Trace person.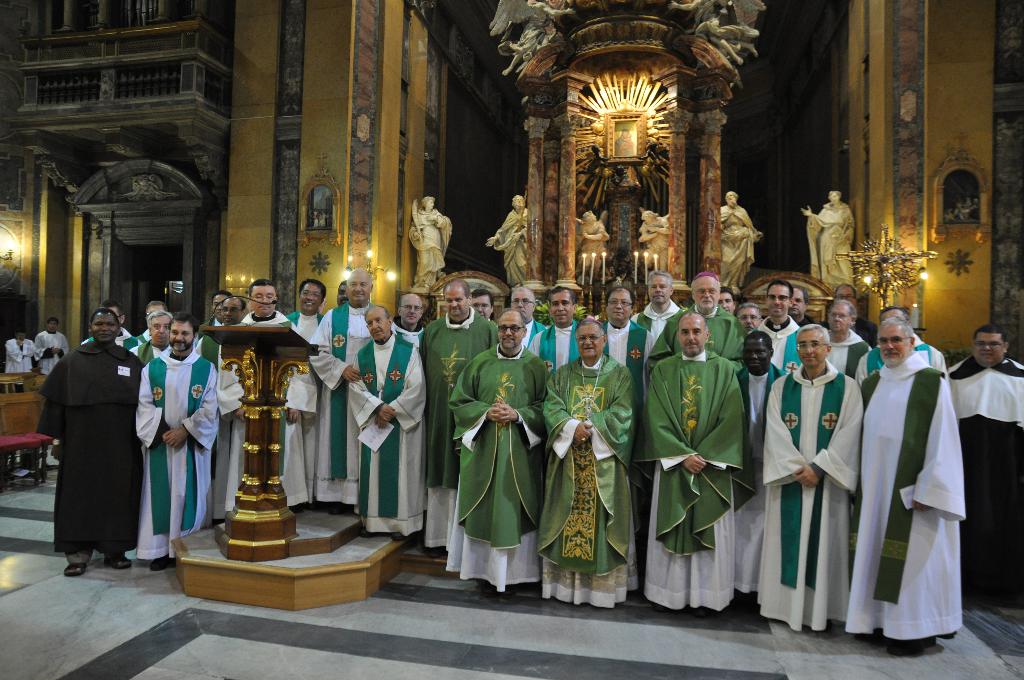
Traced to 575, 210, 611, 285.
